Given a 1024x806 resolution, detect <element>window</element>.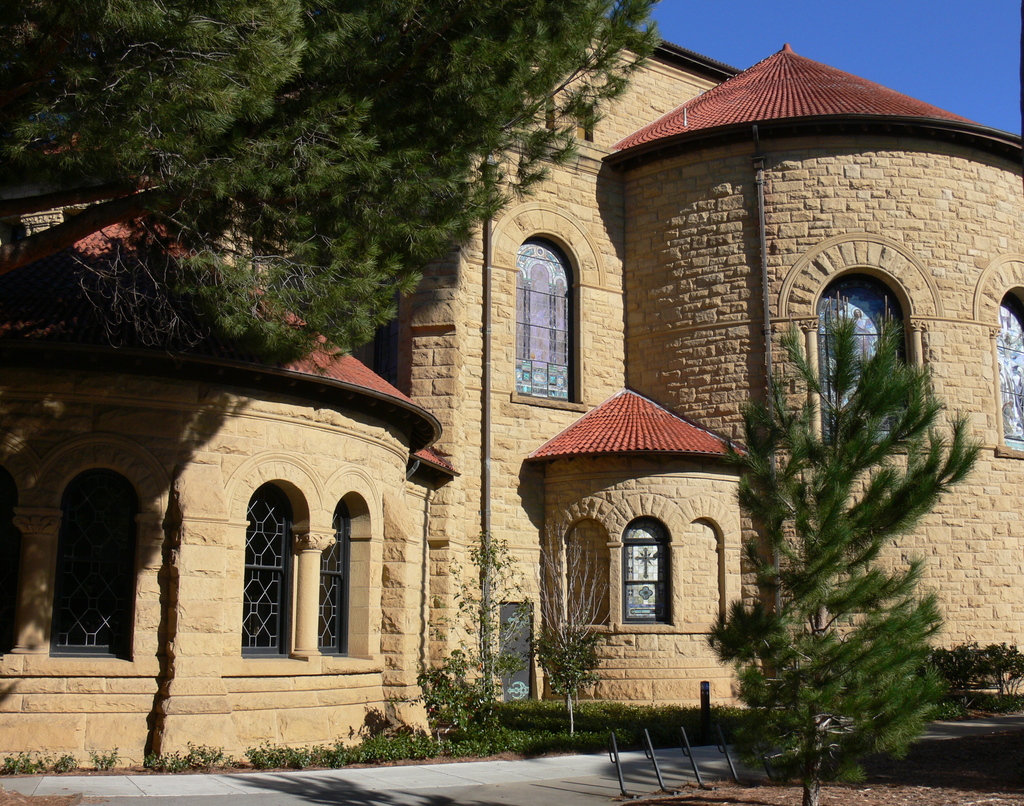
993, 293, 1023, 443.
